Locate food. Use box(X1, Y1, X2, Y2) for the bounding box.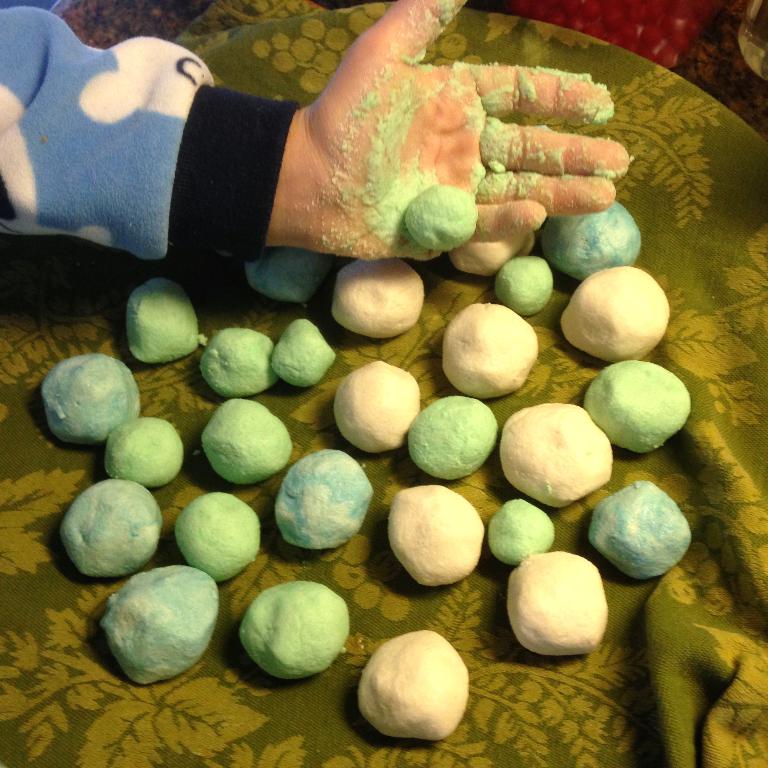
box(388, 484, 486, 588).
